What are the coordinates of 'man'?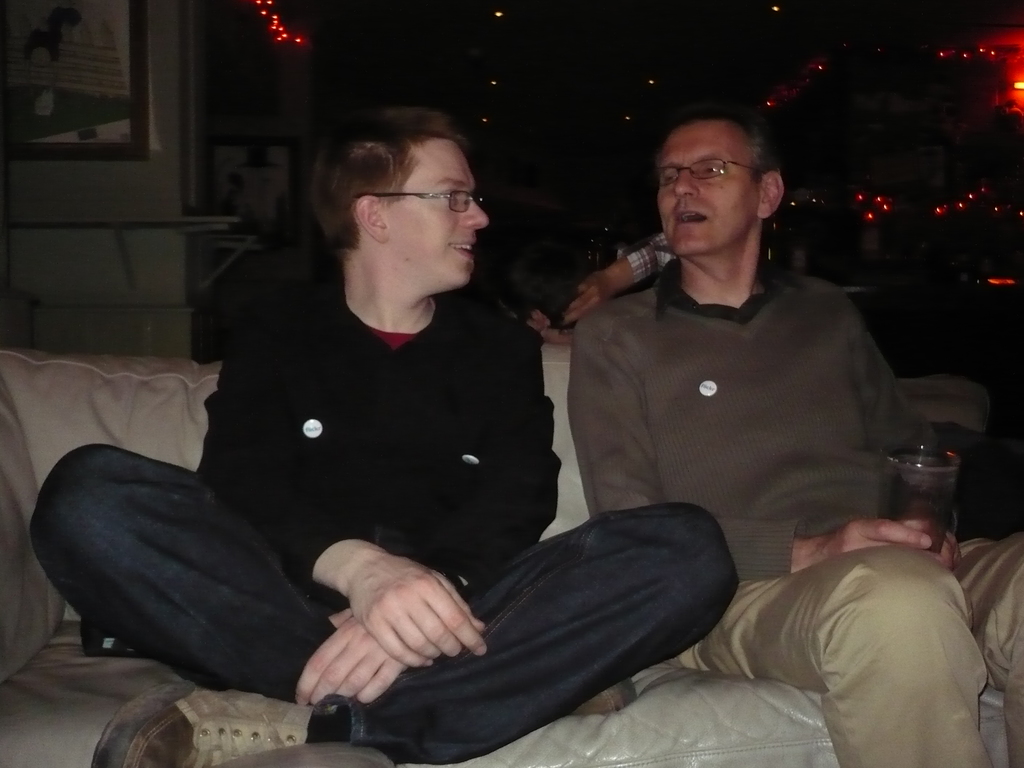
detection(481, 123, 964, 735).
